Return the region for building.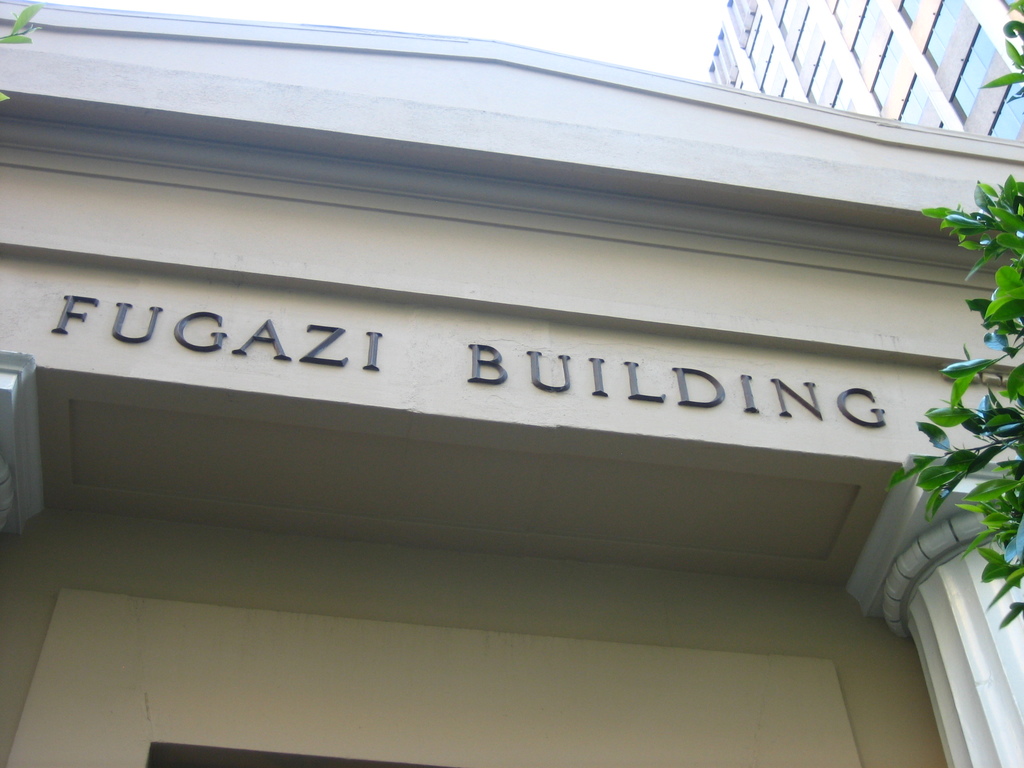
<bbox>703, 0, 1023, 143</bbox>.
